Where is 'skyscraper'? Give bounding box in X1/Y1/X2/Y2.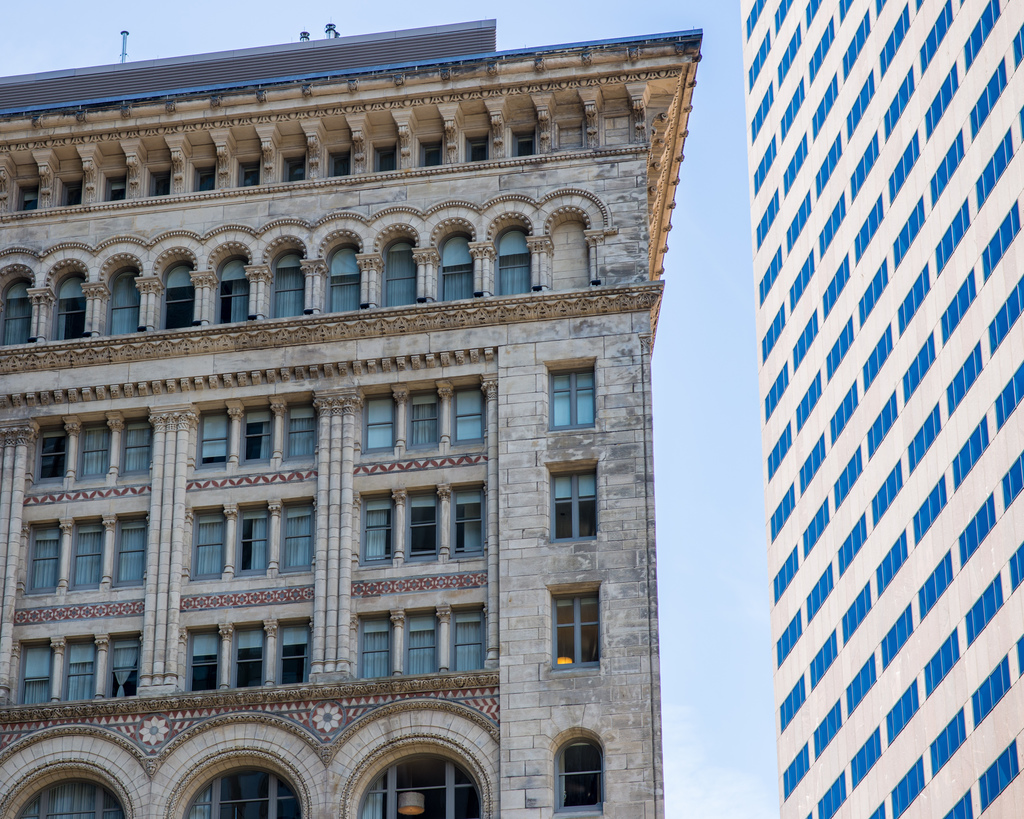
0/20/703/818.
